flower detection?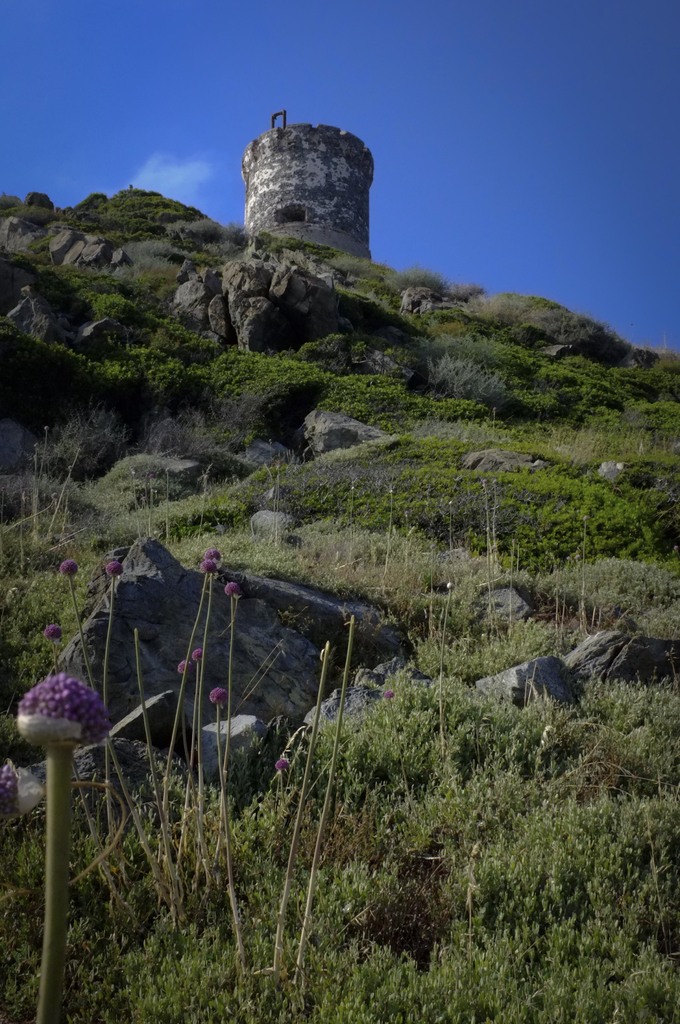
{"left": 192, "top": 648, "right": 202, "bottom": 666}
